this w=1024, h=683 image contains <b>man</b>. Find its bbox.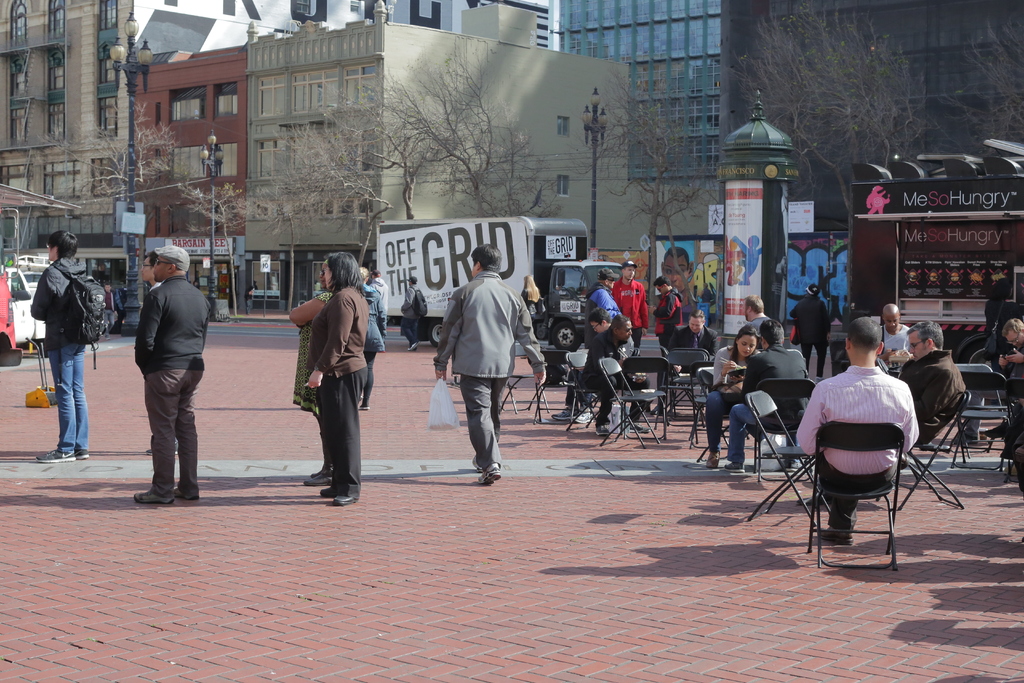
(893, 320, 968, 447).
